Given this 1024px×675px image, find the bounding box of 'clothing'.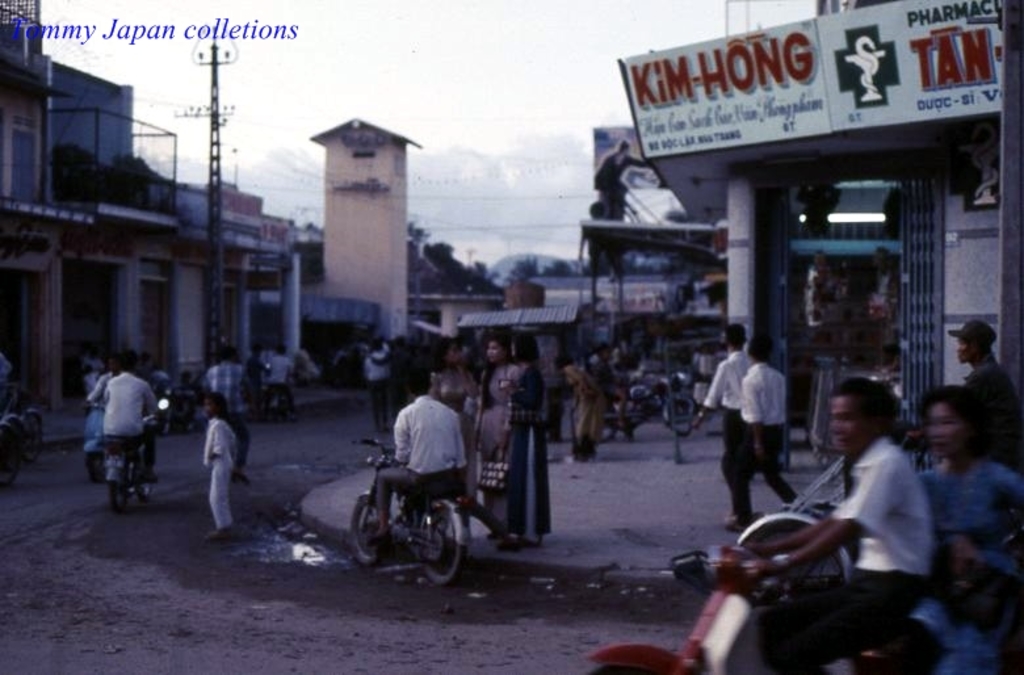
[left=756, top=439, right=933, bottom=674].
